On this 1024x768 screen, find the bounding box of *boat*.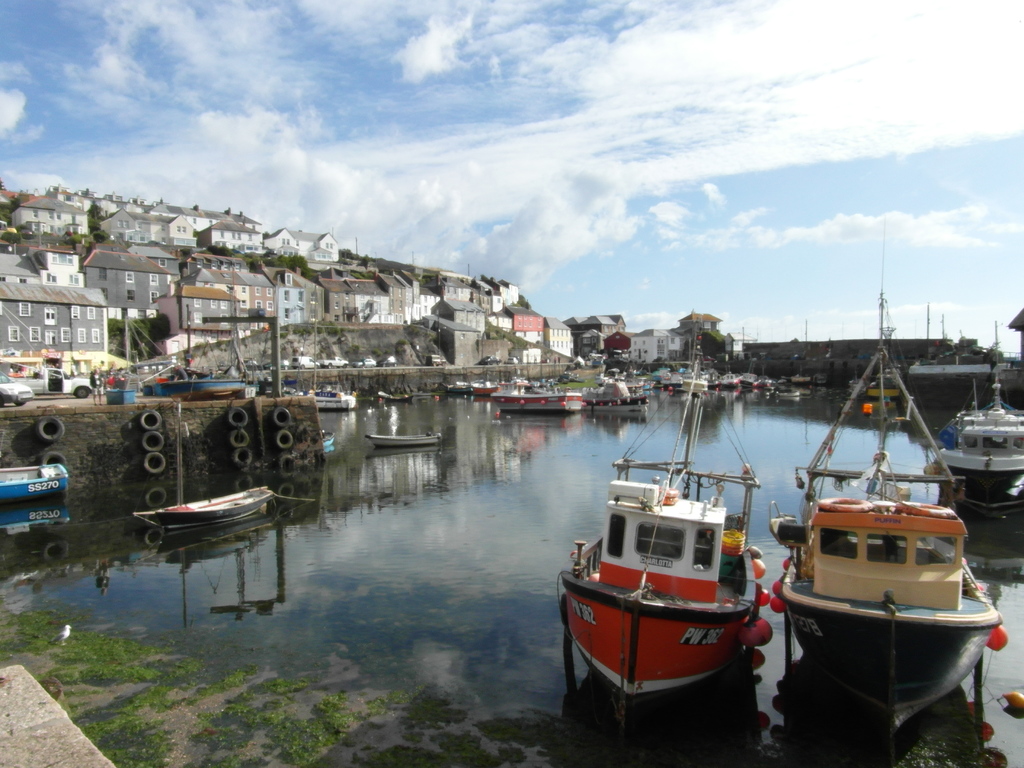
Bounding box: locate(767, 225, 995, 749).
